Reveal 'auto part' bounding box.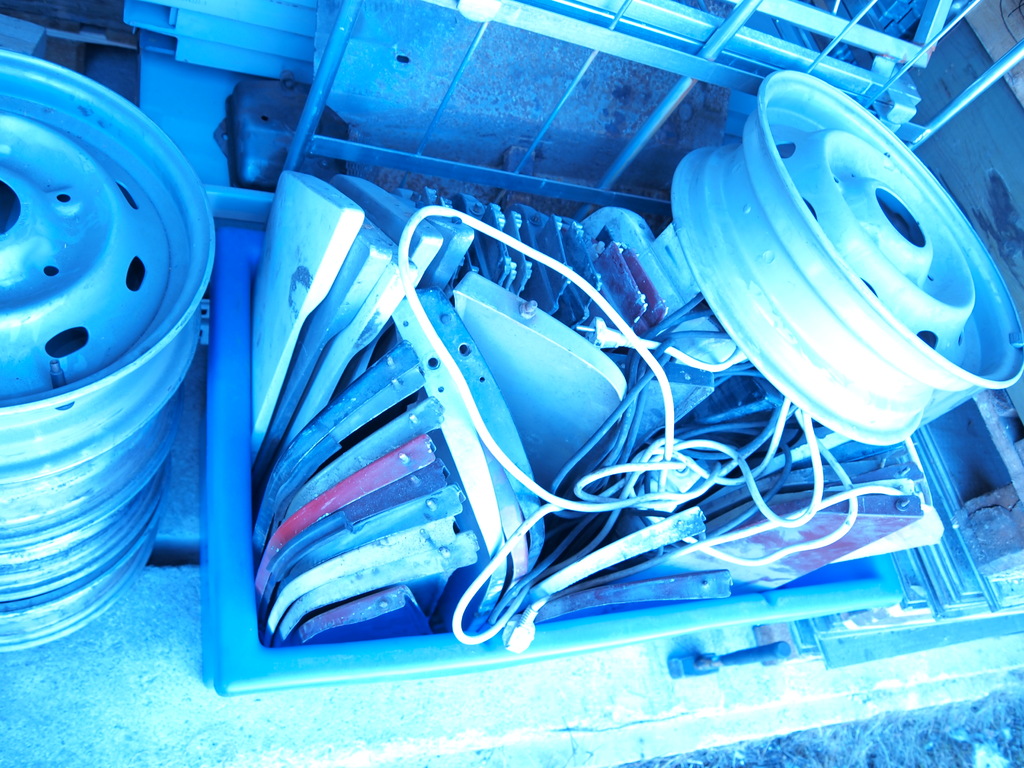
Revealed: <region>0, 507, 166, 654</region>.
